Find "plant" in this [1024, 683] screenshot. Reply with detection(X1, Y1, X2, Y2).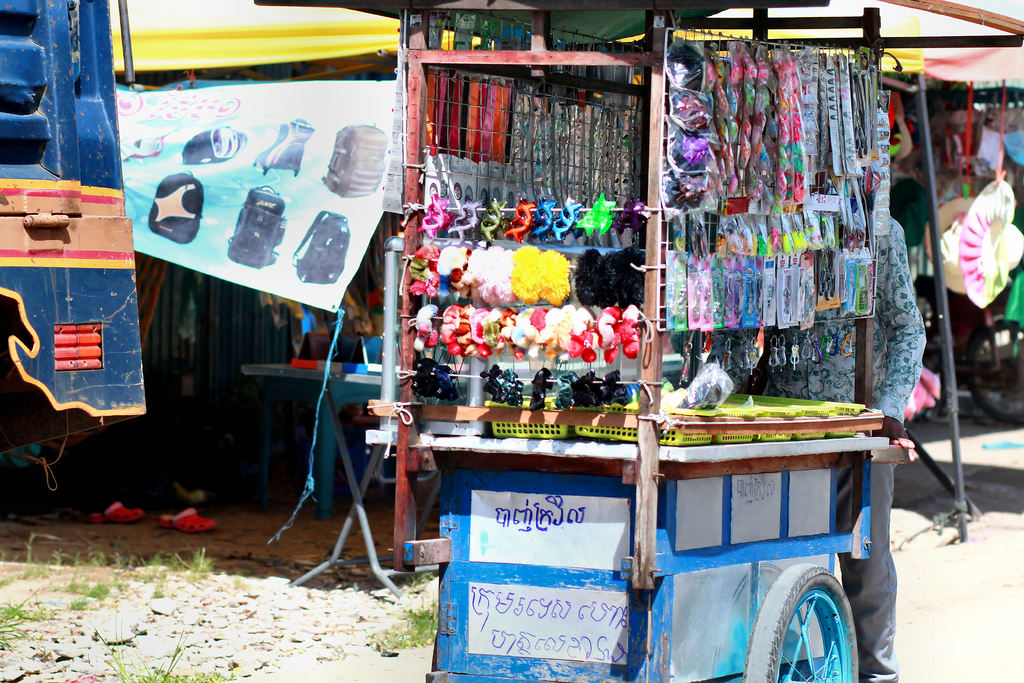
detection(230, 575, 243, 590).
